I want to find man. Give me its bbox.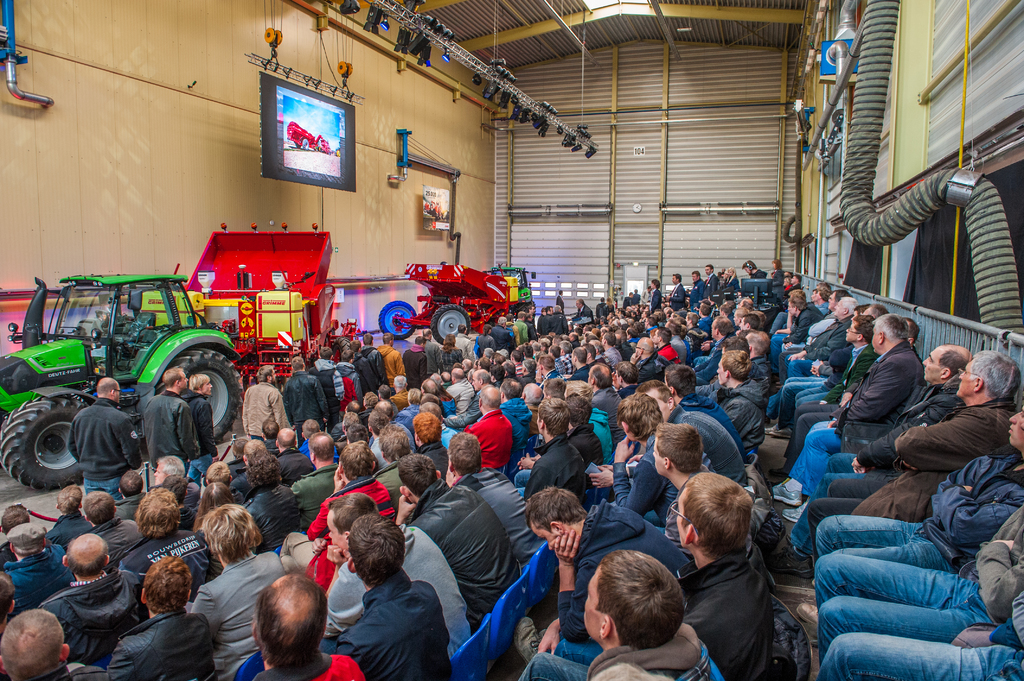
l=702, t=263, r=715, b=294.
